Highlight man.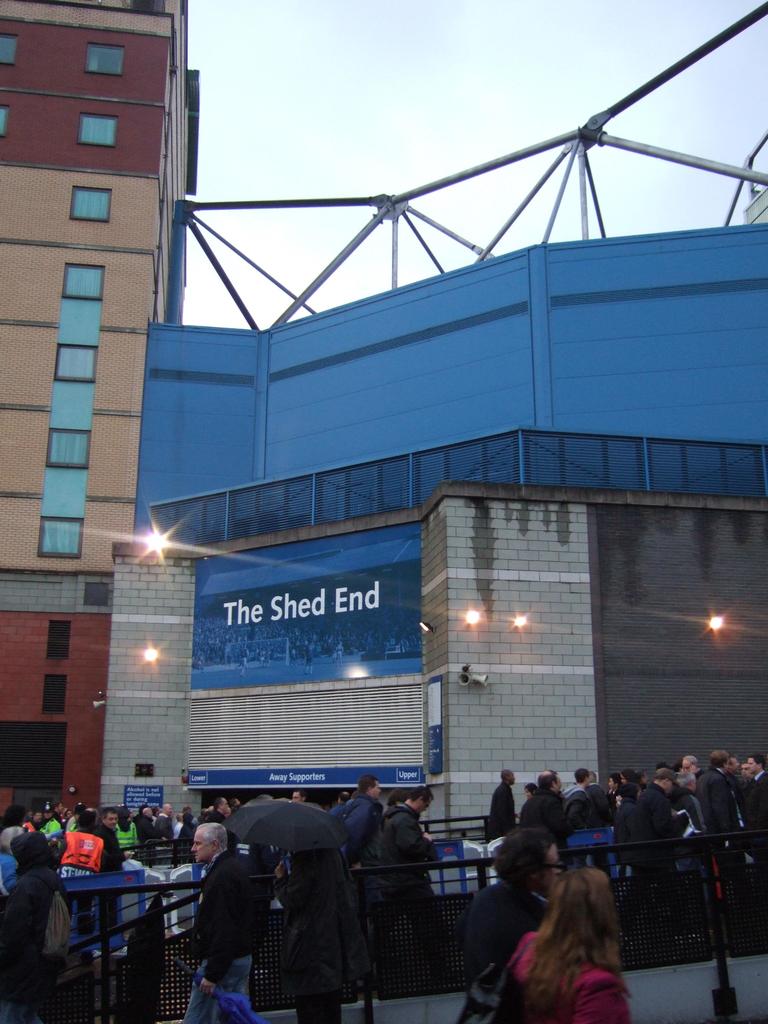
Highlighted region: 515/771/567/851.
